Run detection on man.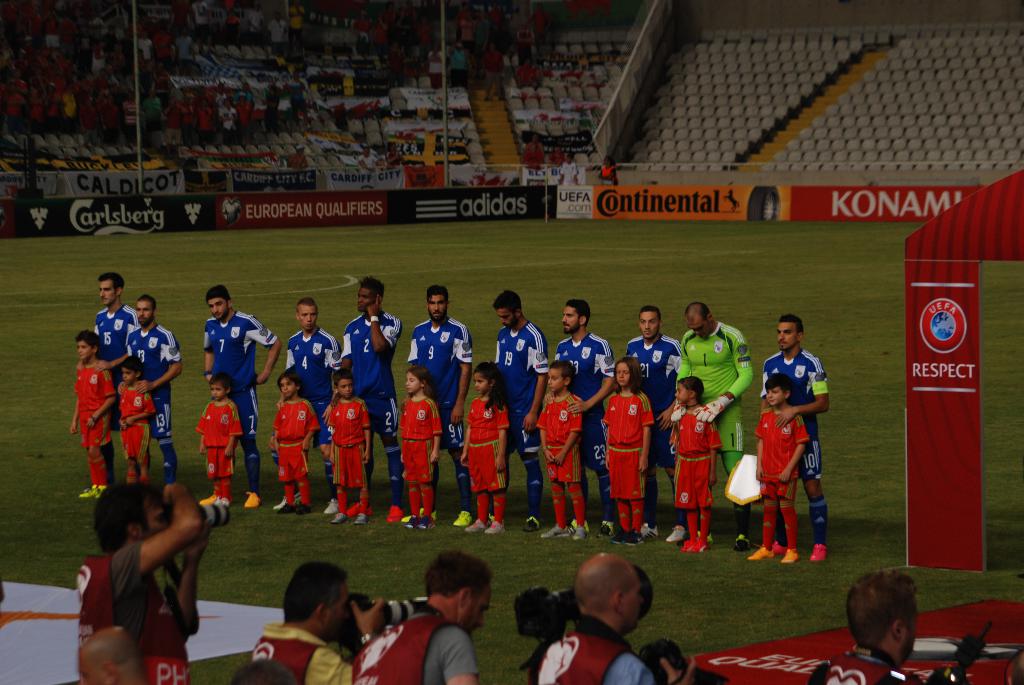
Result: 759, 315, 829, 563.
